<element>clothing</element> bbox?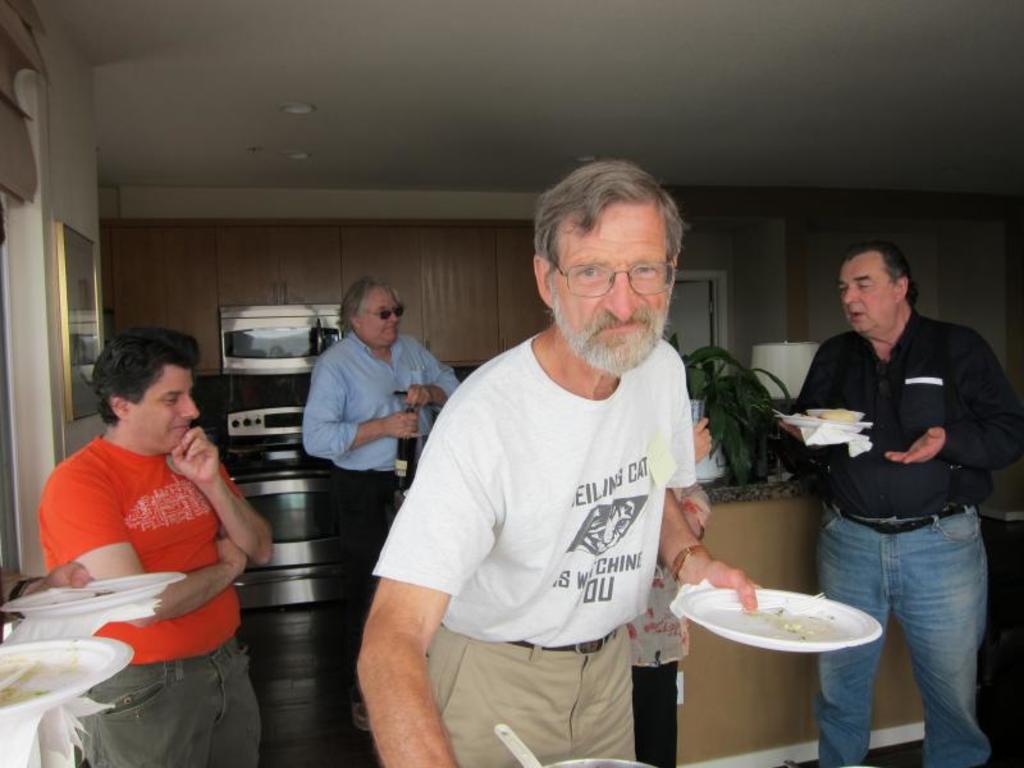
x1=383, y1=255, x2=701, y2=751
